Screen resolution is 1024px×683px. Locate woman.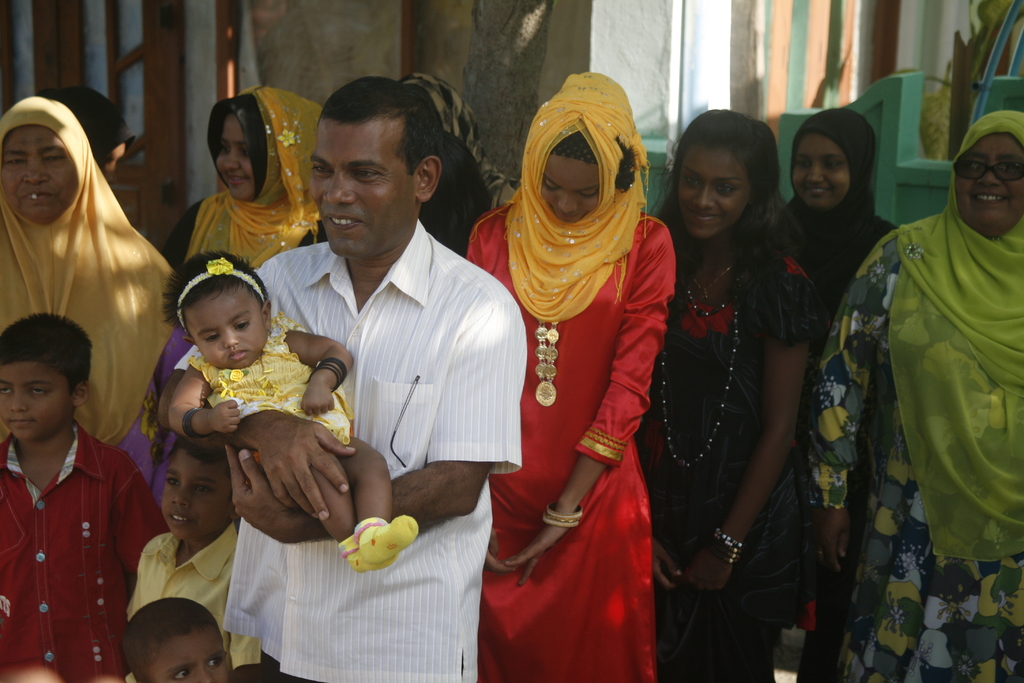
804 106 1023 682.
